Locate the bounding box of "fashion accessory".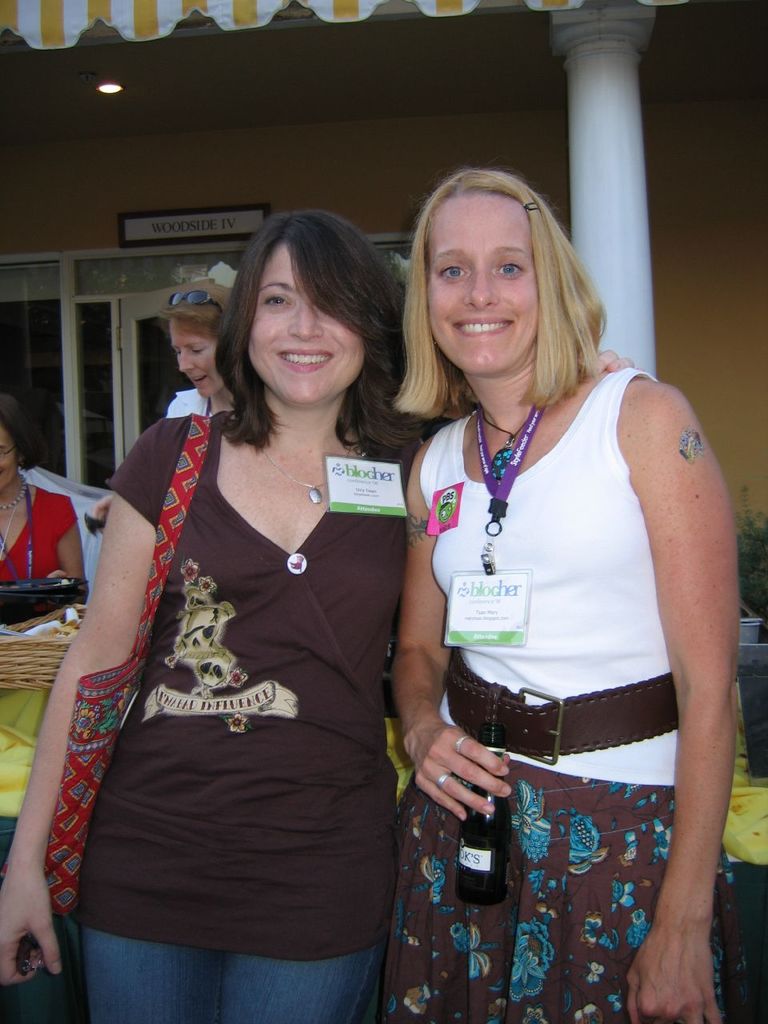
Bounding box: bbox=[0, 510, 34, 578].
